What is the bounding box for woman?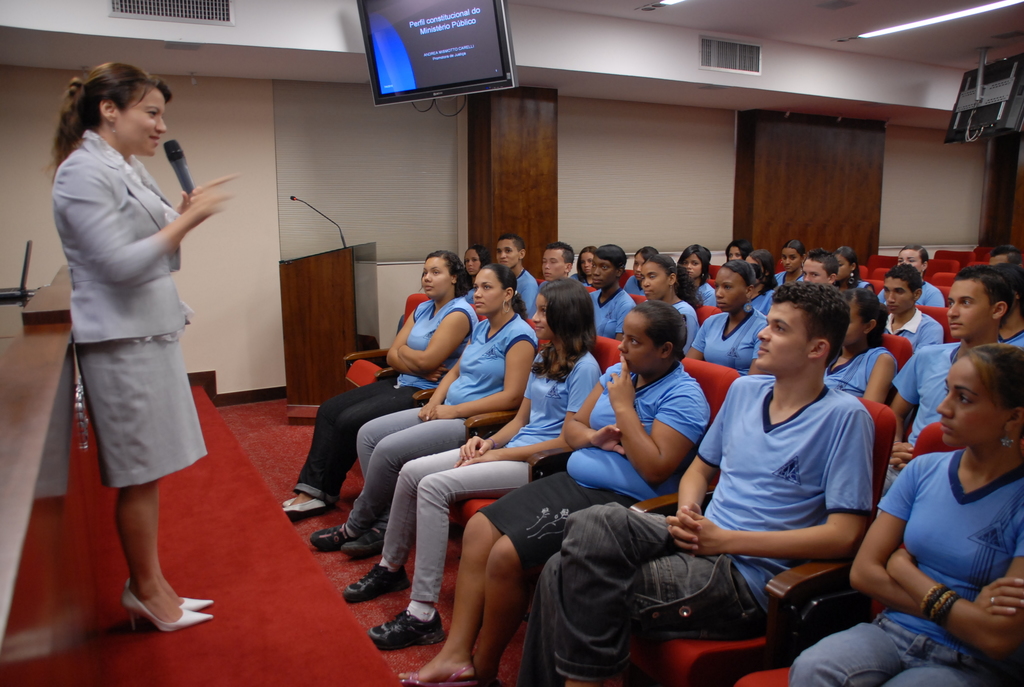
bbox(275, 241, 477, 519).
